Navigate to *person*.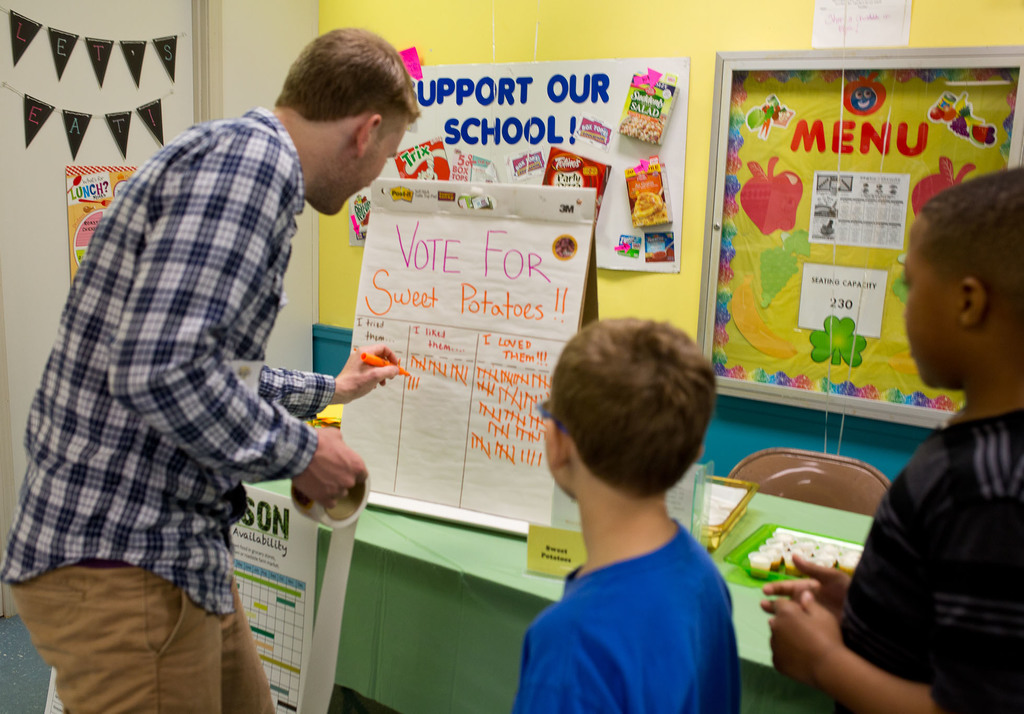
Navigation target: 0:20:428:713.
